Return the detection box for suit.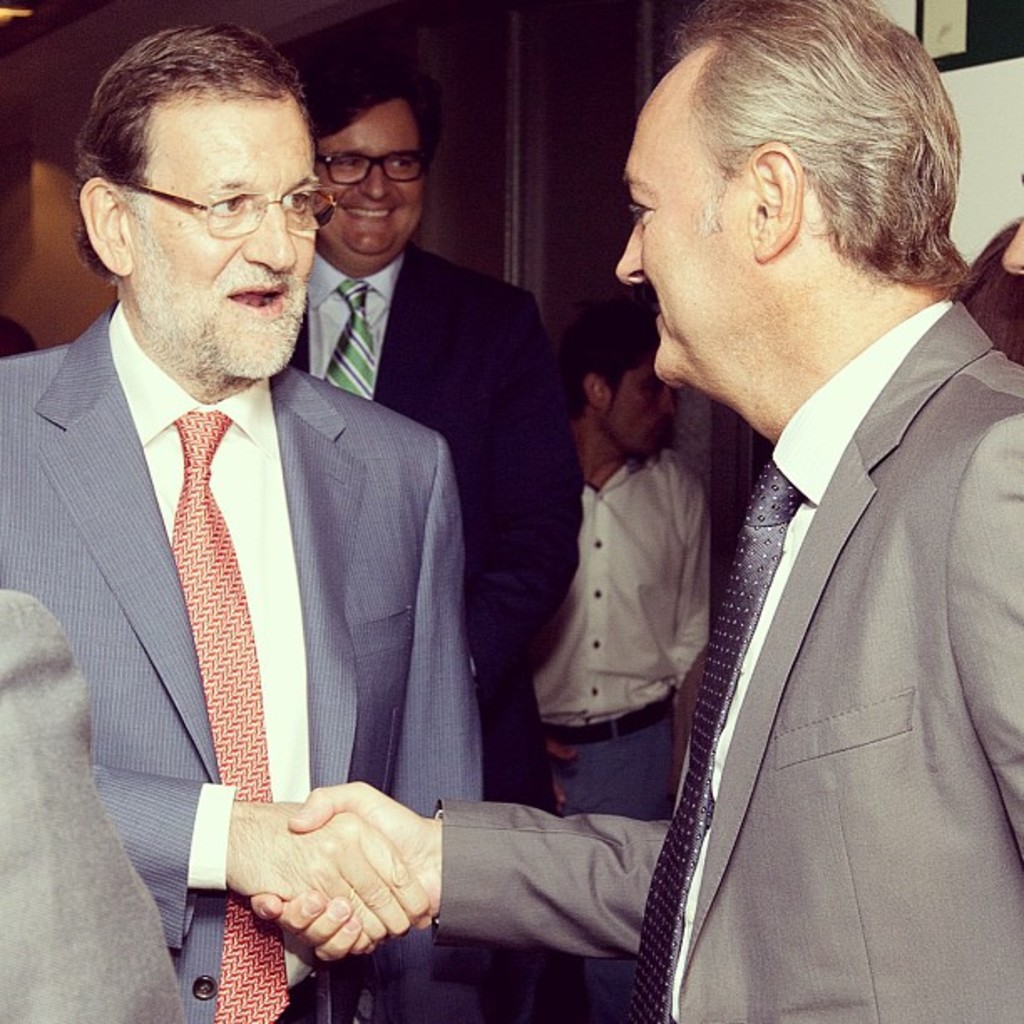
region(288, 243, 582, 1022).
